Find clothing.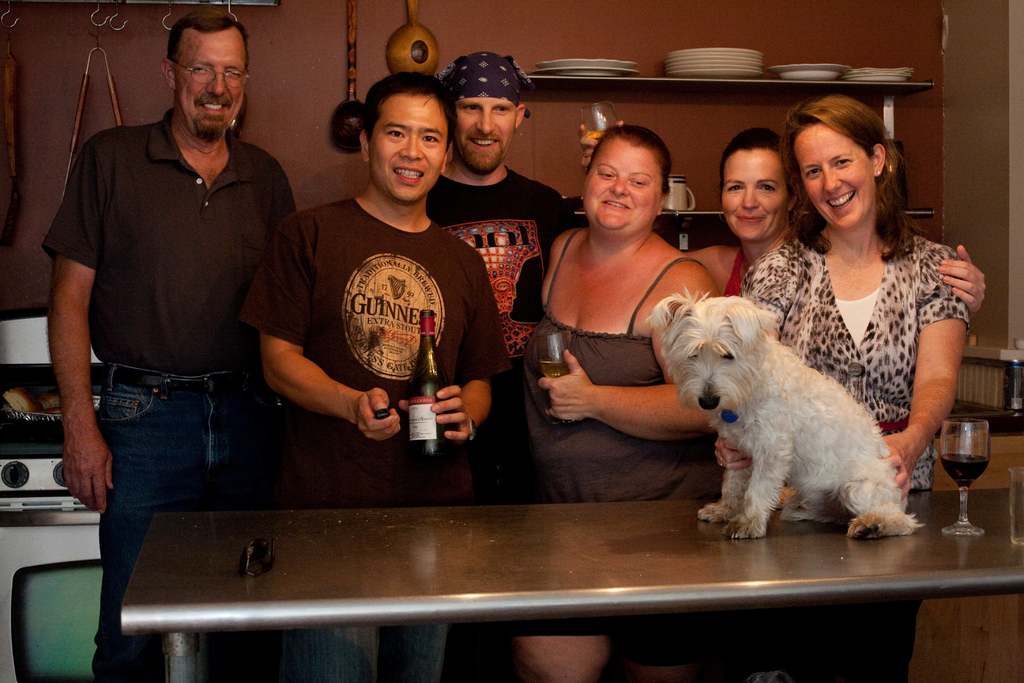
select_region(740, 227, 967, 613).
